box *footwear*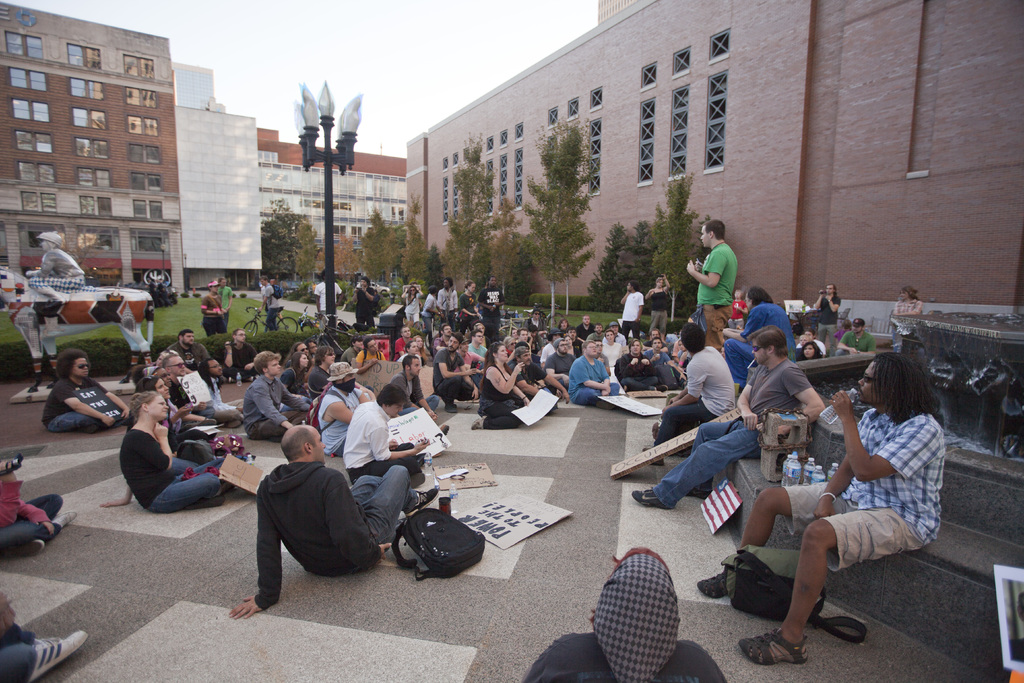
locate(46, 508, 82, 529)
